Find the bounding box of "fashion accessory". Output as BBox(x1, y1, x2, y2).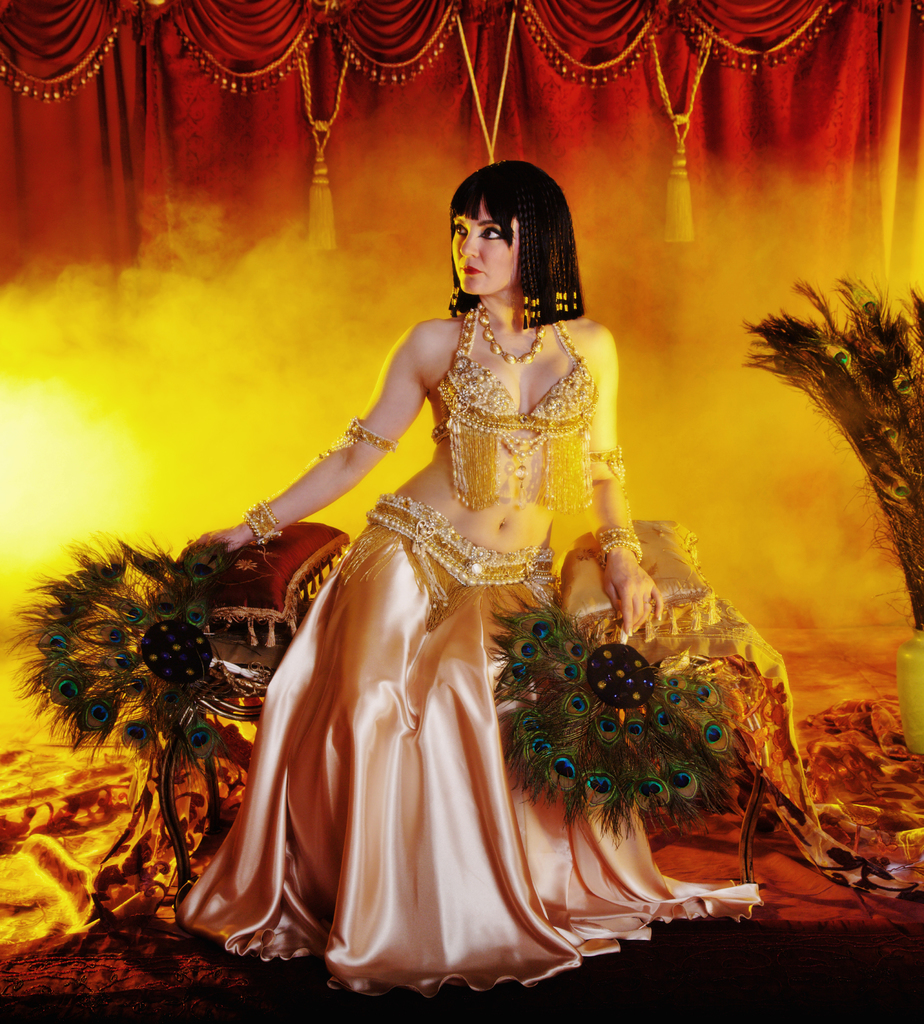
BBox(244, 499, 275, 543).
